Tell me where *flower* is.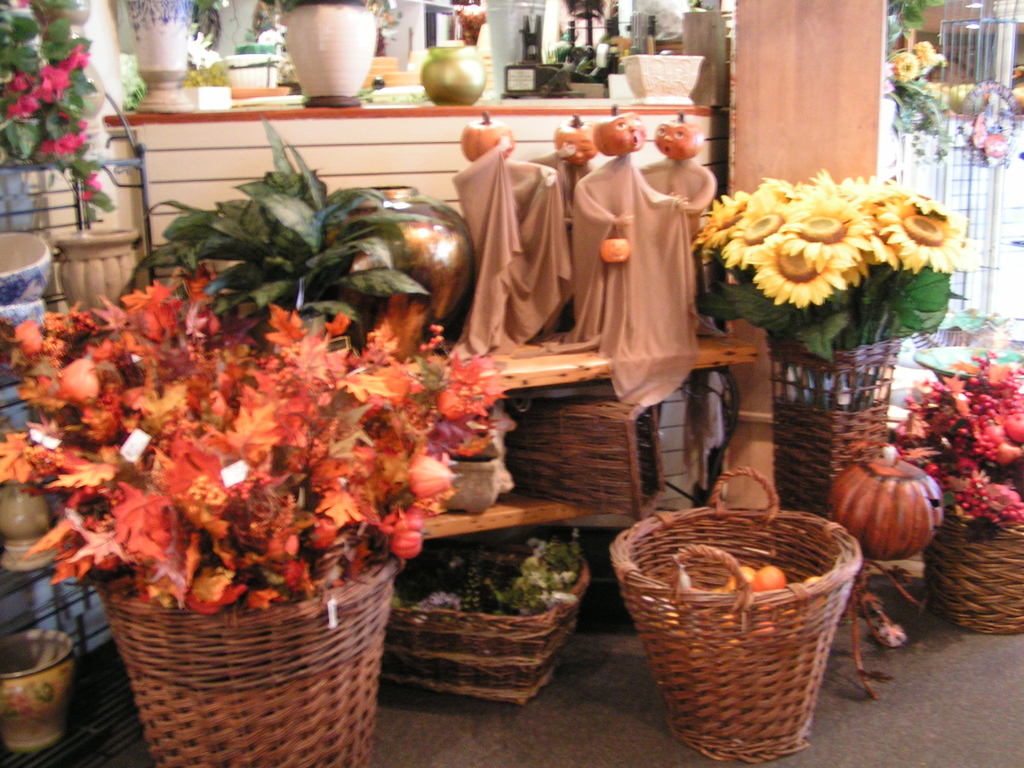
*flower* is at 7 88 38 118.
